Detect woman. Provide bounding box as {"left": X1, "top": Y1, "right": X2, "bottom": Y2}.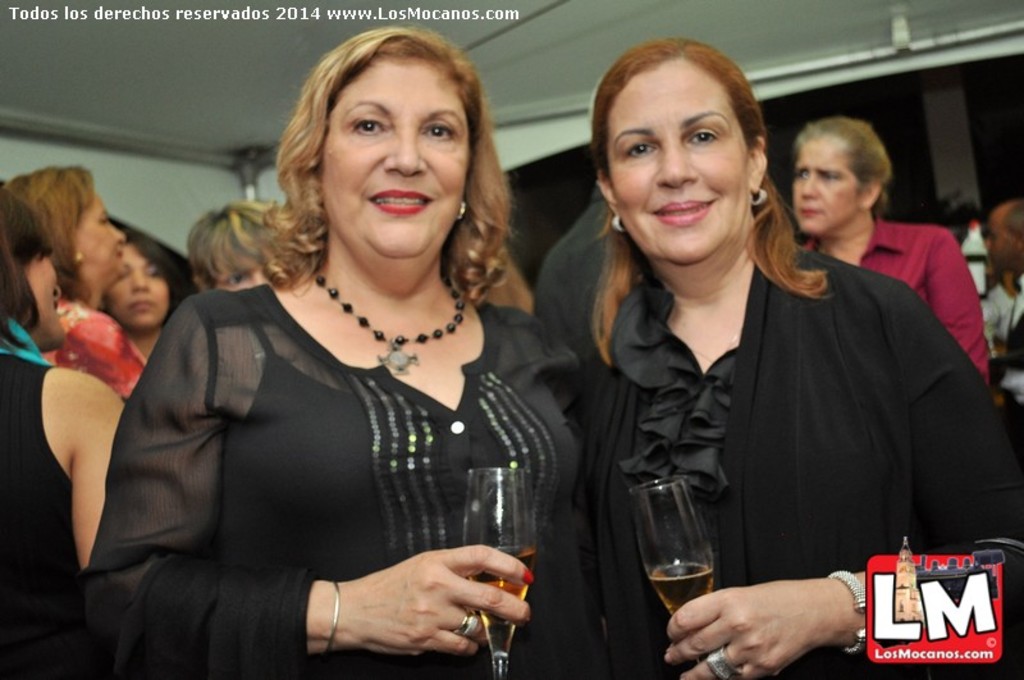
{"left": 0, "top": 187, "right": 127, "bottom": 679}.
